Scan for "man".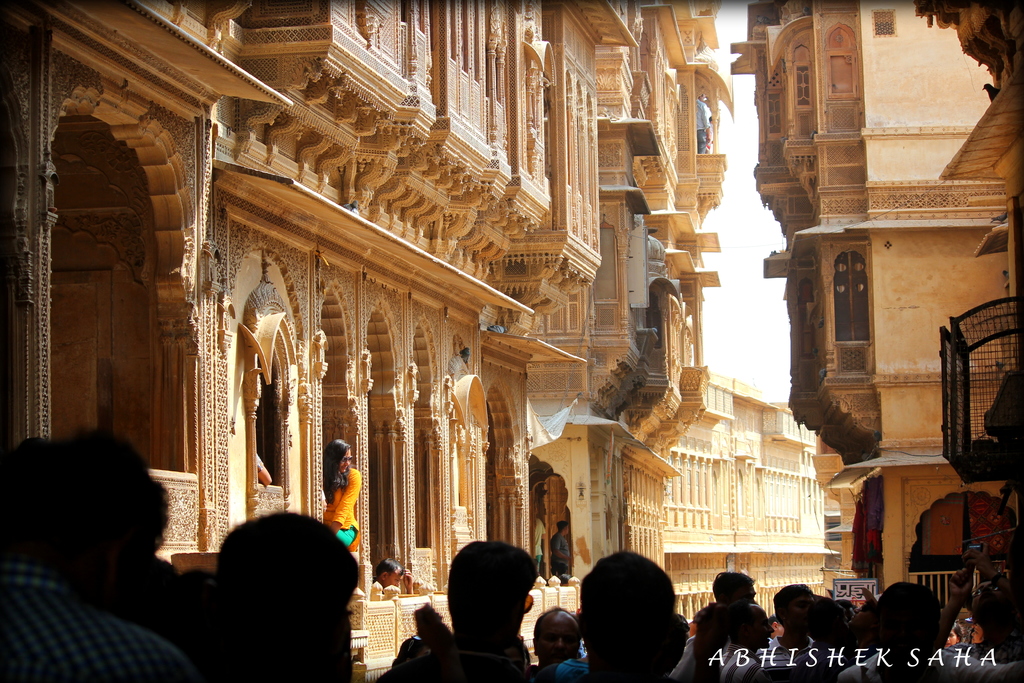
Scan result: rect(714, 565, 749, 609).
